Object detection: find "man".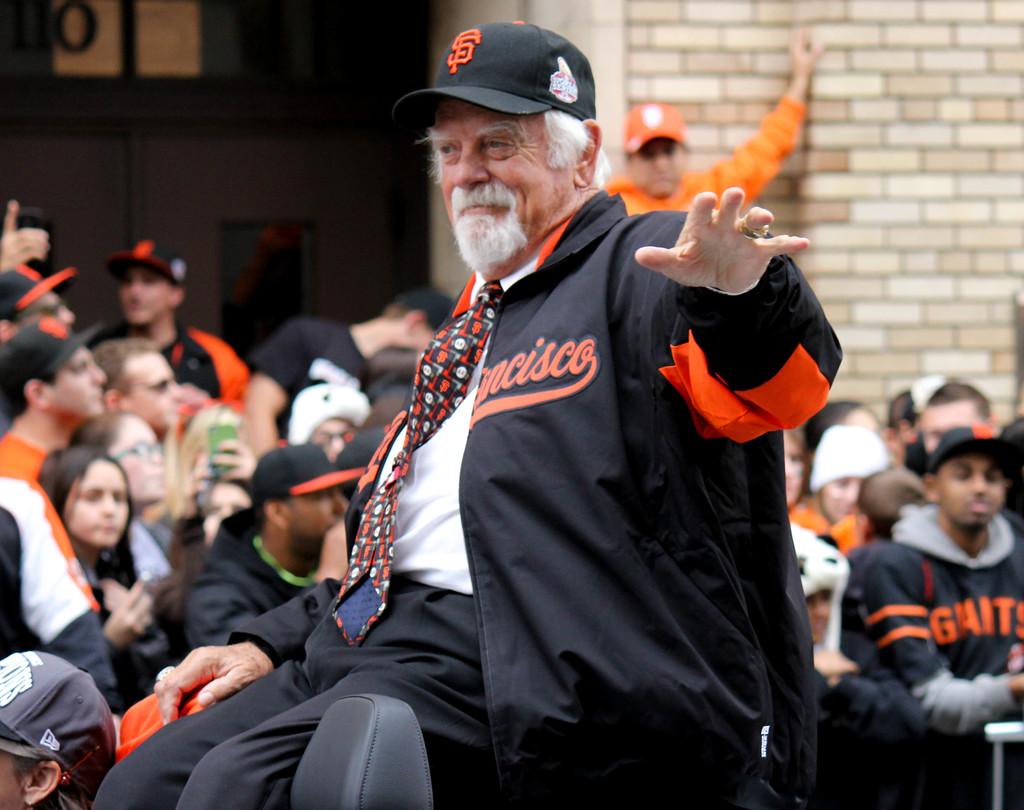
<bbox>780, 428, 810, 519</bbox>.
